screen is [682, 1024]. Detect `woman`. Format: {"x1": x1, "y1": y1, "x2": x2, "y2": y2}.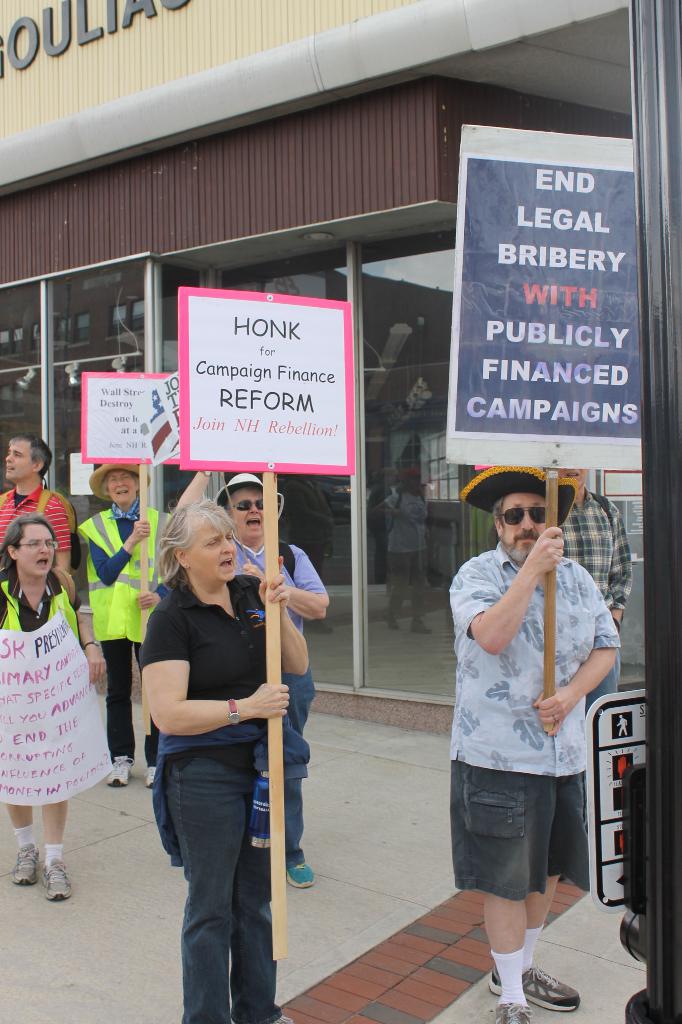
{"x1": 0, "y1": 514, "x2": 106, "y2": 926}.
